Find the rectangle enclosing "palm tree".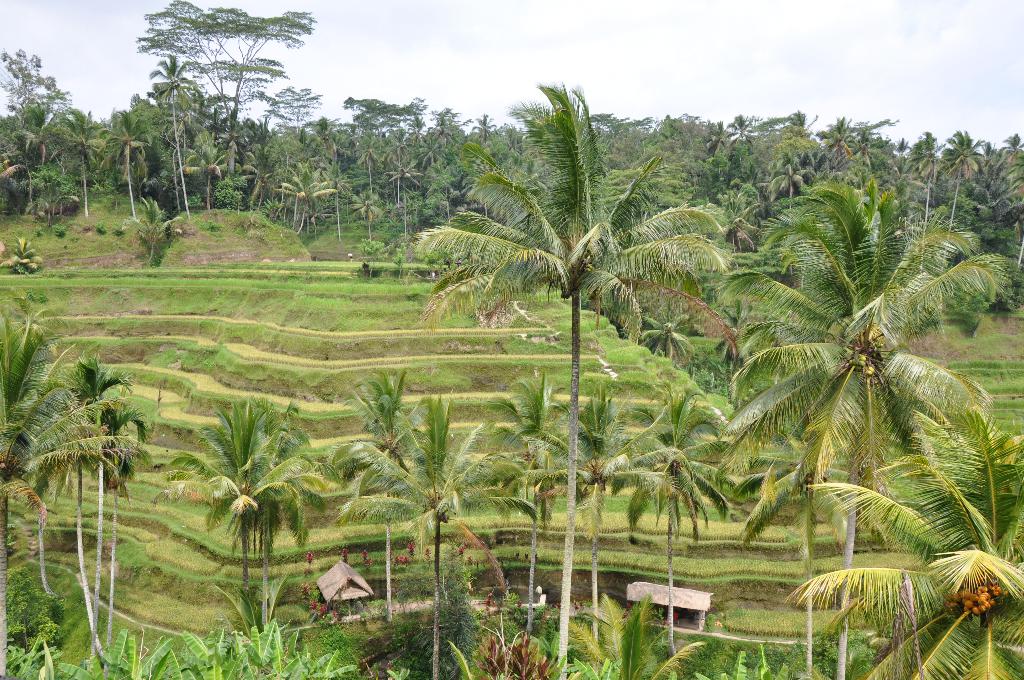
<bbox>451, 396, 579, 646</bbox>.
